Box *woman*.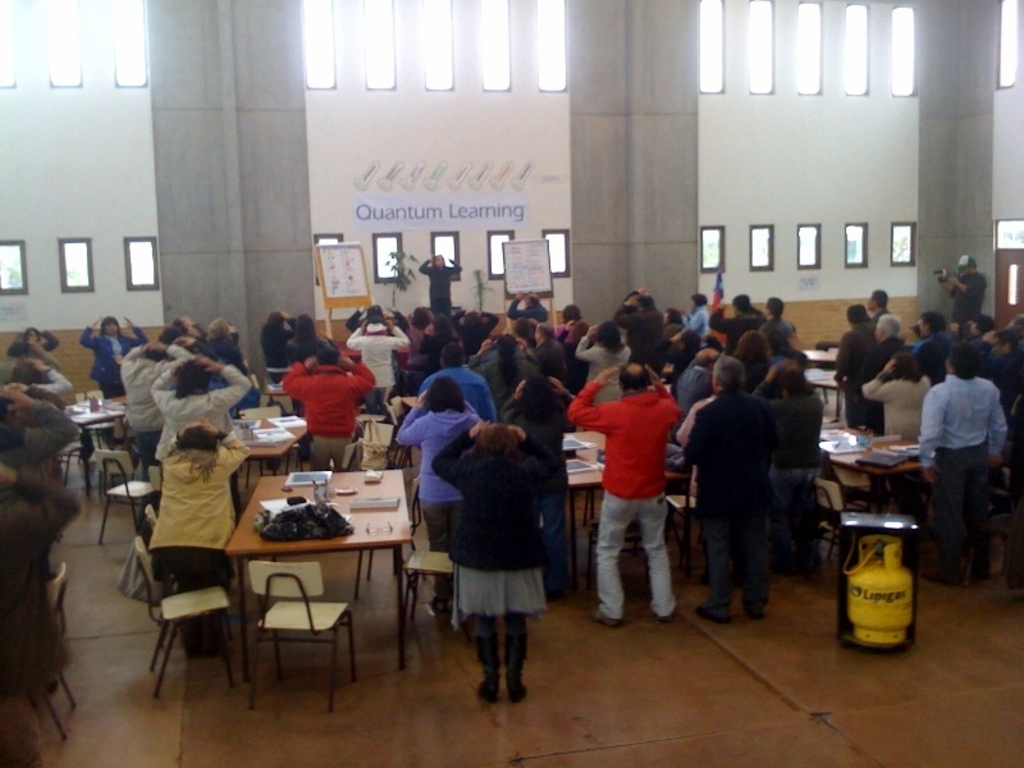
Rect(9, 326, 55, 356).
